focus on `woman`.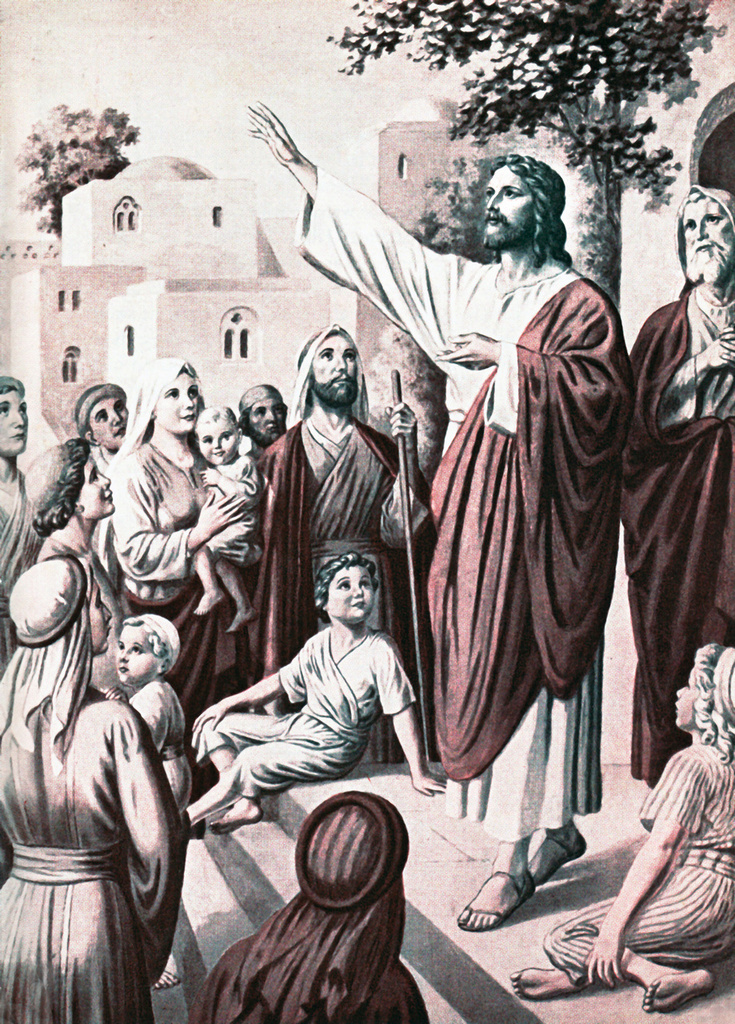
Focused at select_region(510, 640, 734, 1010).
